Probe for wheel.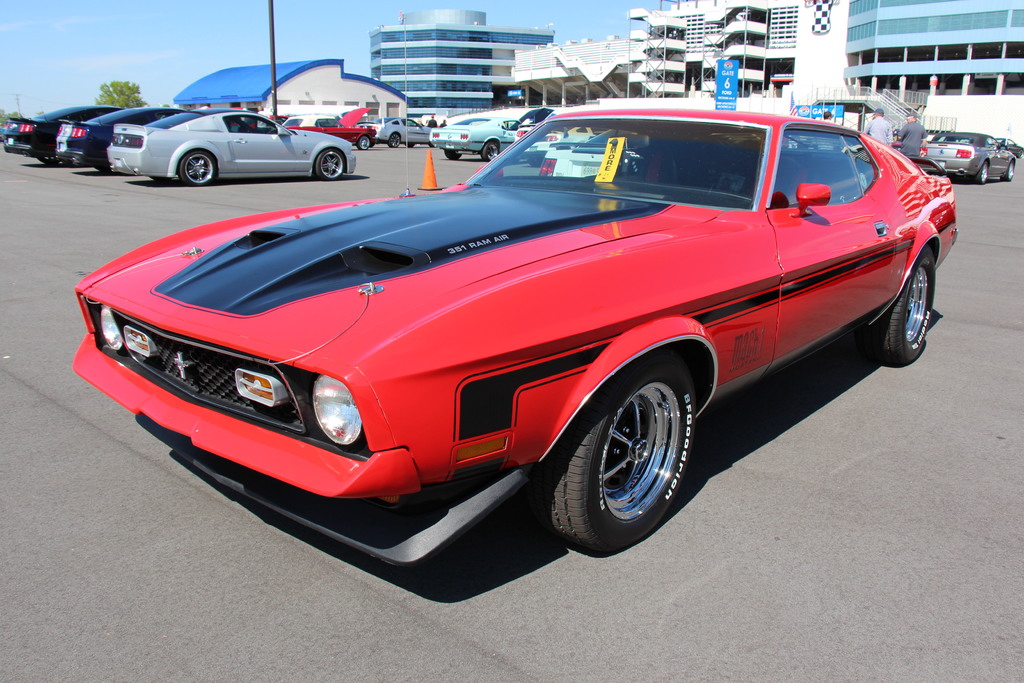
Probe result: box=[357, 136, 376, 150].
